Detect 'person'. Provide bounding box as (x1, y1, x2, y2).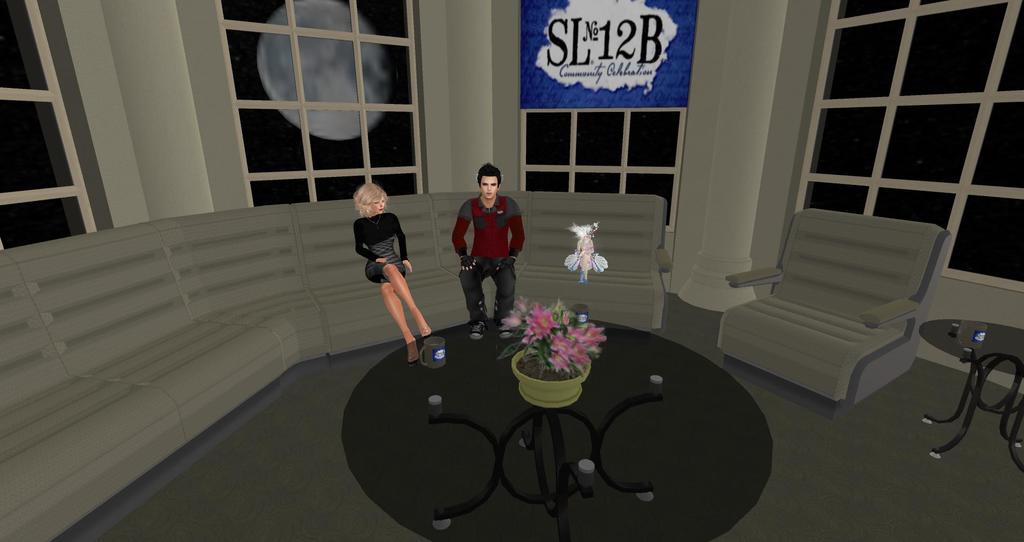
(557, 227, 607, 285).
